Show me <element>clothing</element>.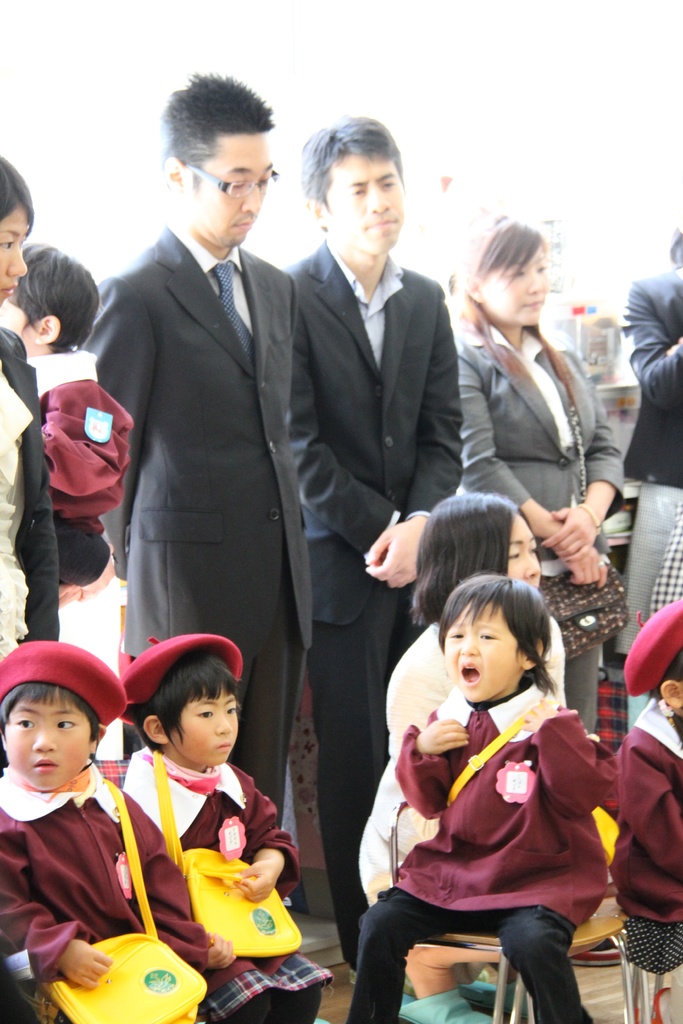
<element>clothing</element> is here: [x1=9, y1=358, x2=138, y2=599].
